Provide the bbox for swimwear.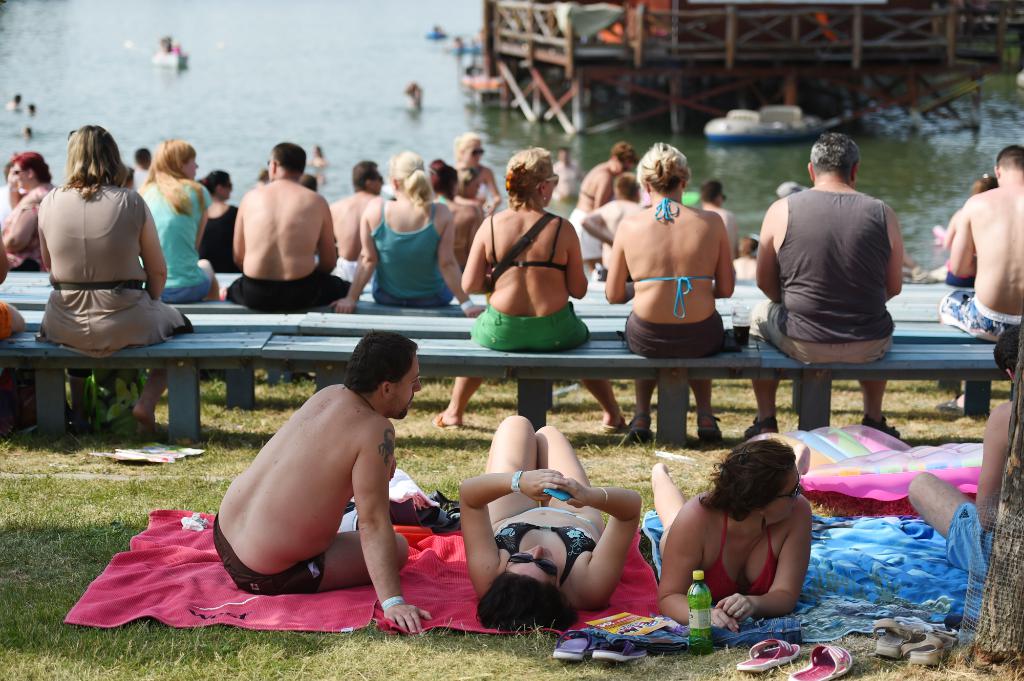
region(488, 218, 567, 275).
